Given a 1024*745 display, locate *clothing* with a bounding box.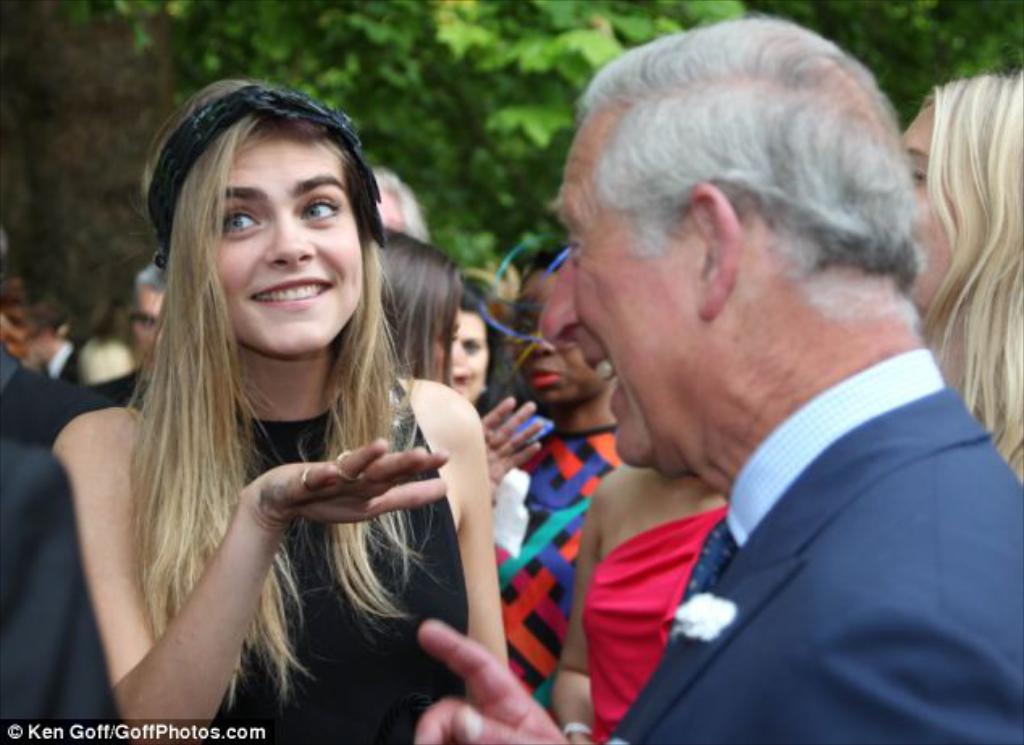
Located: crop(0, 343, 128, 464).
